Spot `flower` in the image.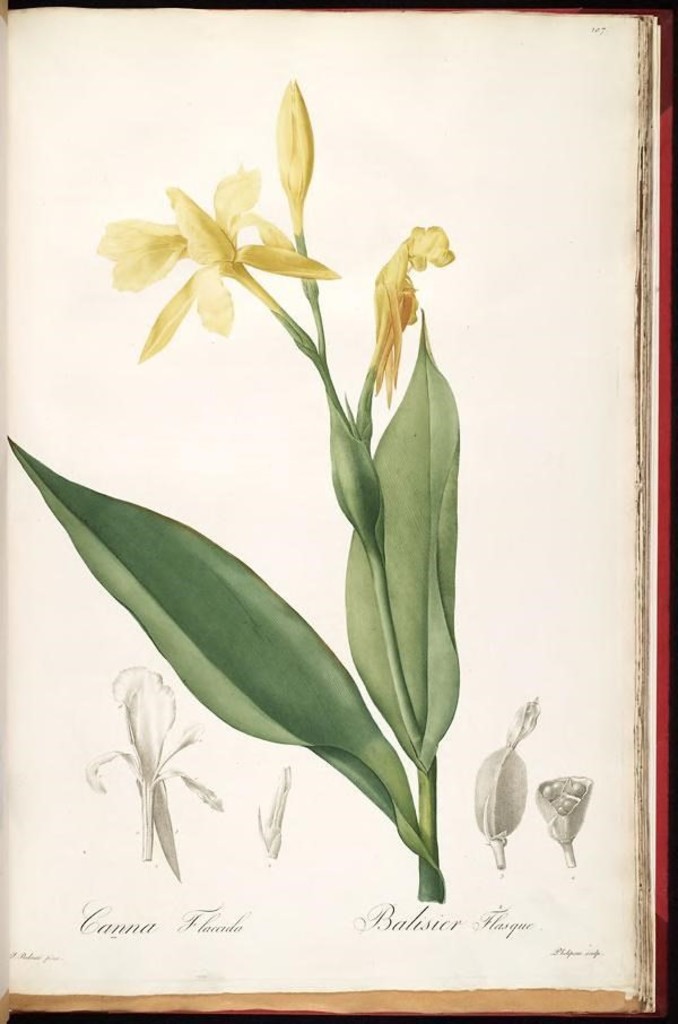
`flower` found at box(366, 216, 449, 413).
